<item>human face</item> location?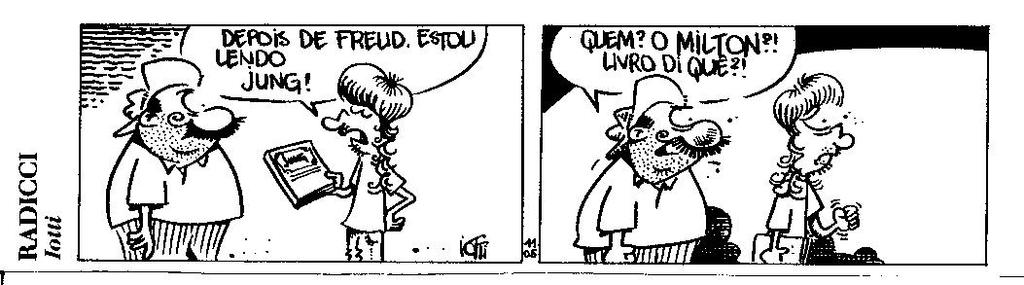
<box>642,99,732,163</box>
